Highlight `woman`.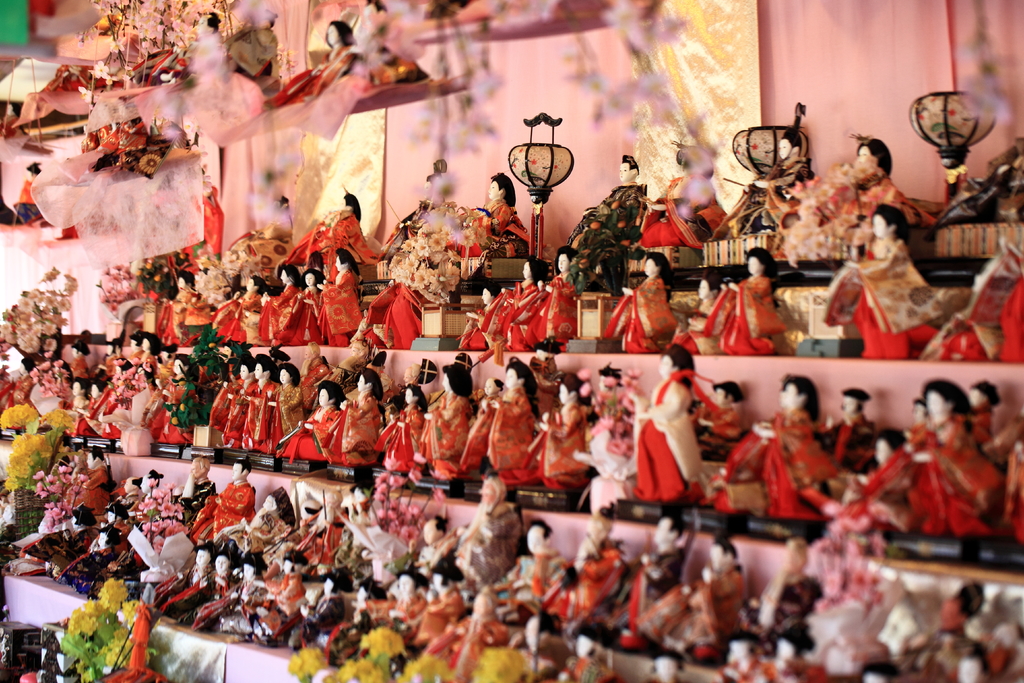
Highlighted region: {"left": 904, "top": 398, "right": 930, "bottom": 441}.
